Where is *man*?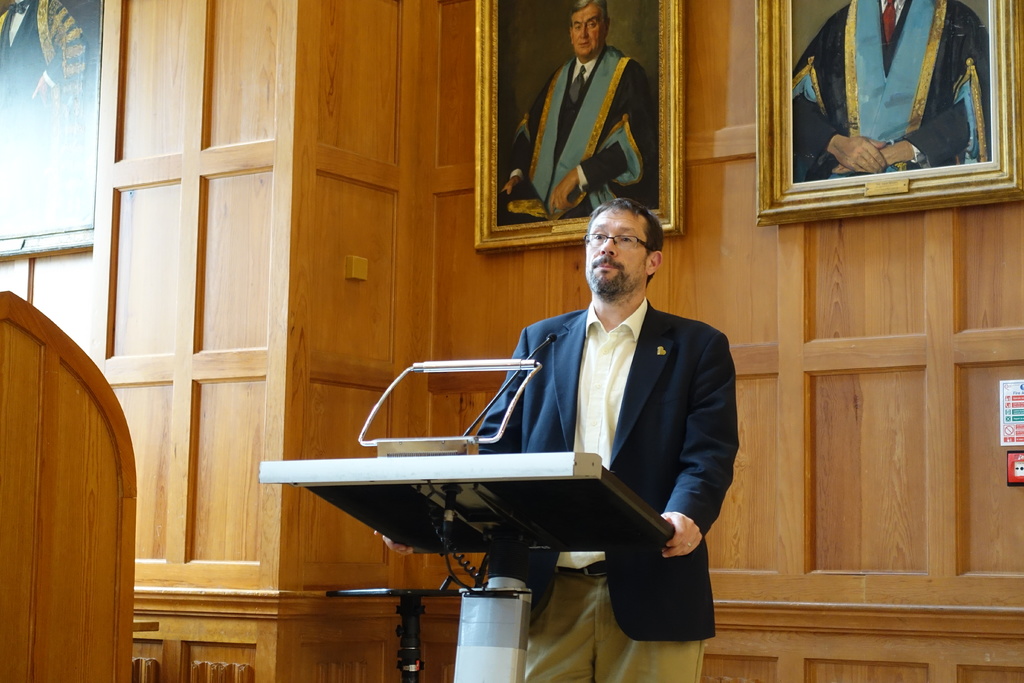
[left=500, top=0, right=659, bottom=226].
